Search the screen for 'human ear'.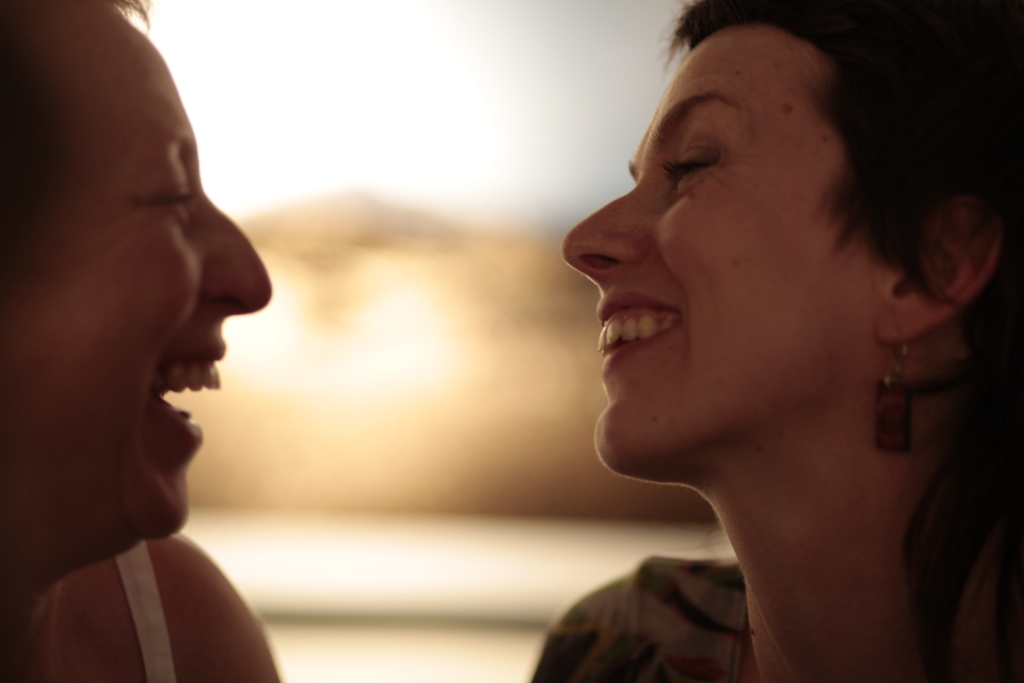
Found at BBox(872, 195, 1005, 344).
